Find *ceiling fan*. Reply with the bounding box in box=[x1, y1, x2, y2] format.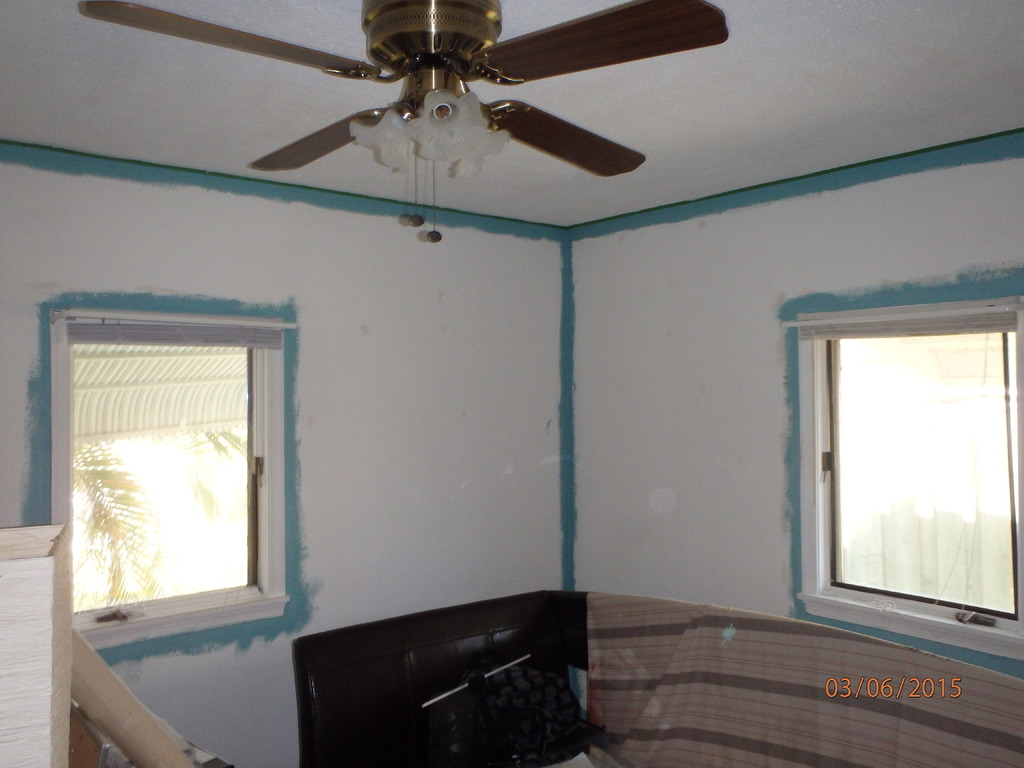
box=[77, 0, 730, 241].
